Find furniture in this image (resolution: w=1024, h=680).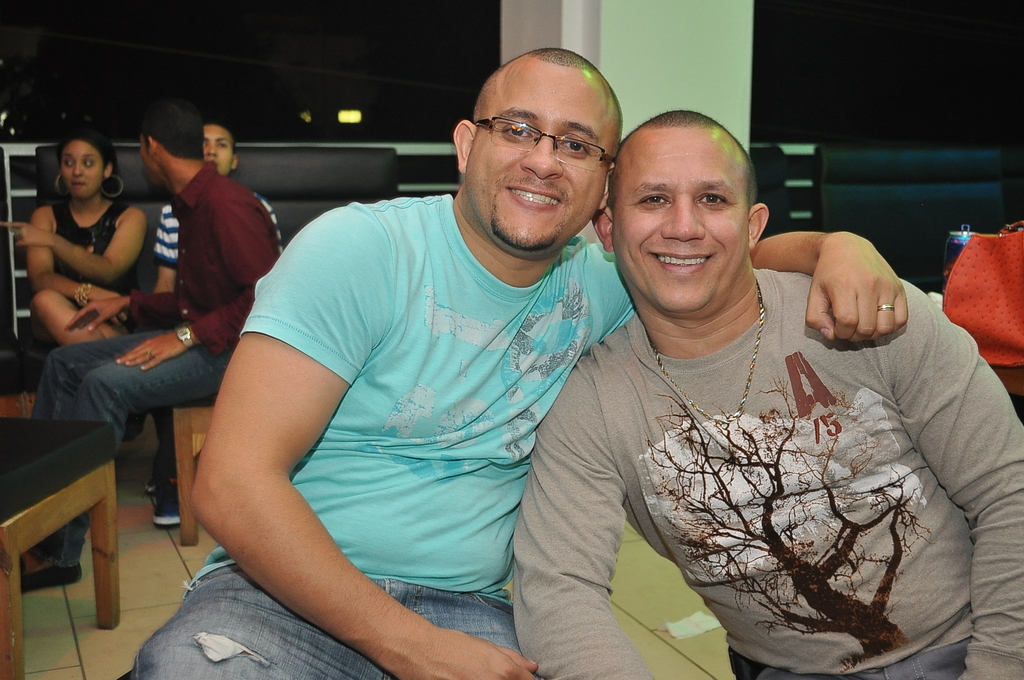
box(174, 394, 217, 548).
